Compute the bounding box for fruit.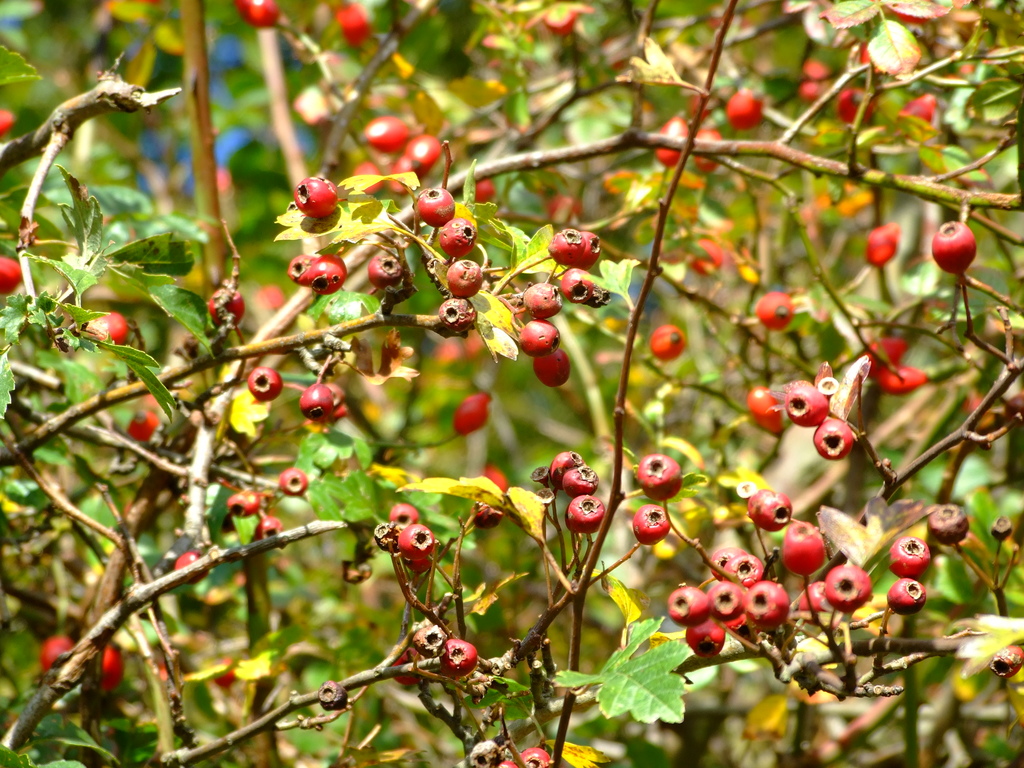
901,89,941,126.
